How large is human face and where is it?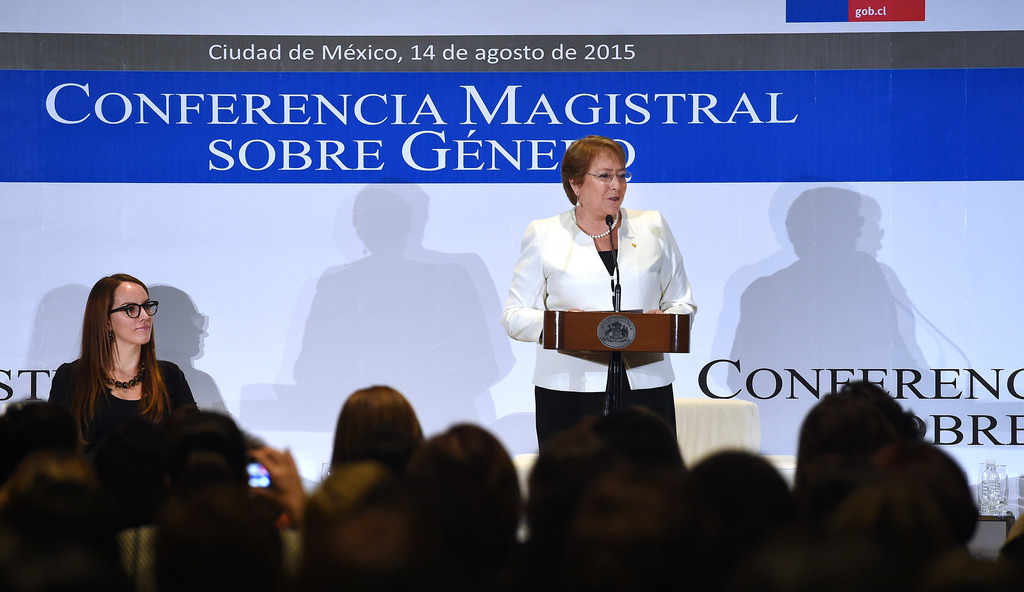
Bounding box: <region>109, 282, 154, 343</region>.
